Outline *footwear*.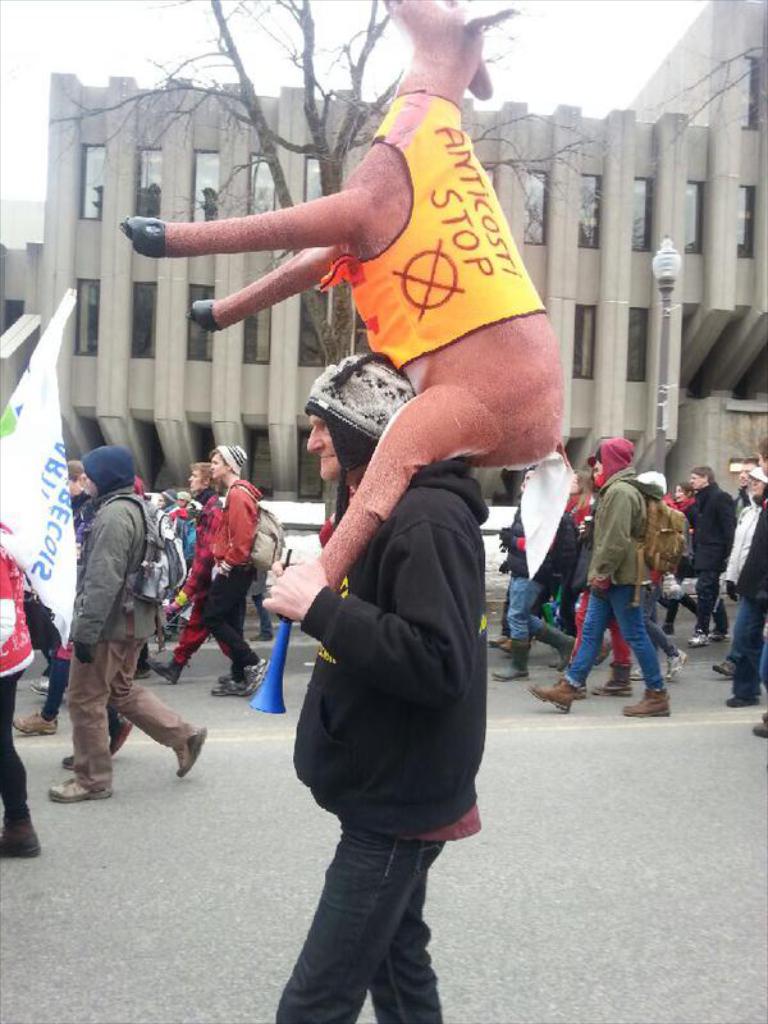
Outline: (625,686,668,717).
